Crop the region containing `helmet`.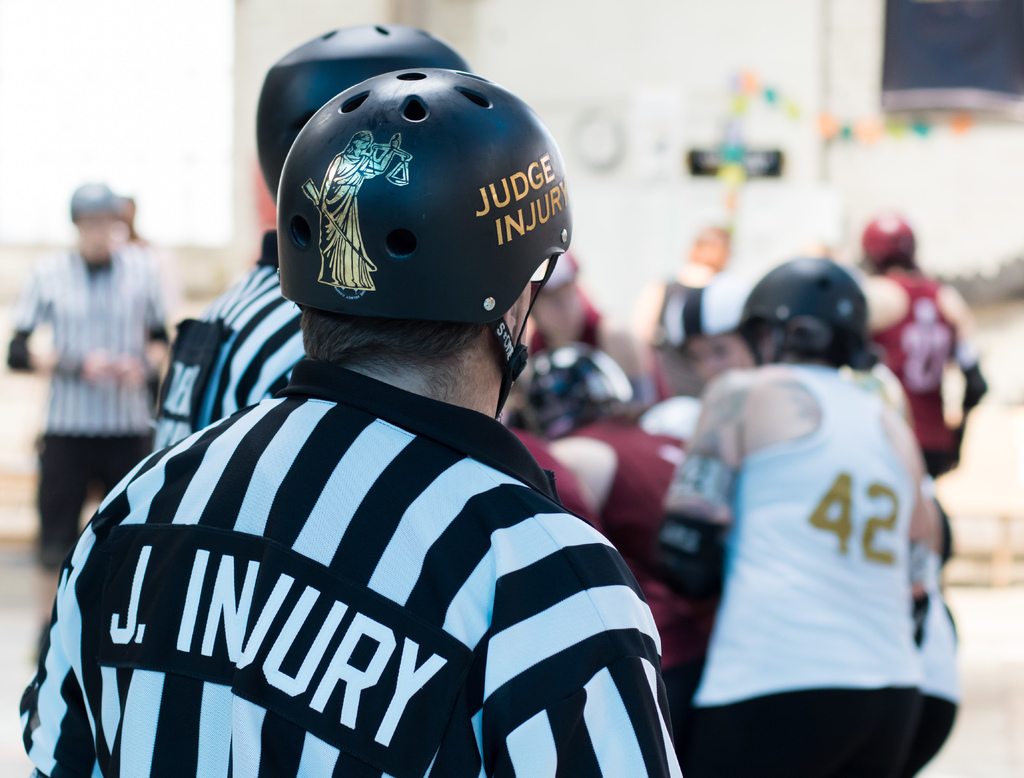
Crop region: bbox=[255, 18, 469, 206].
